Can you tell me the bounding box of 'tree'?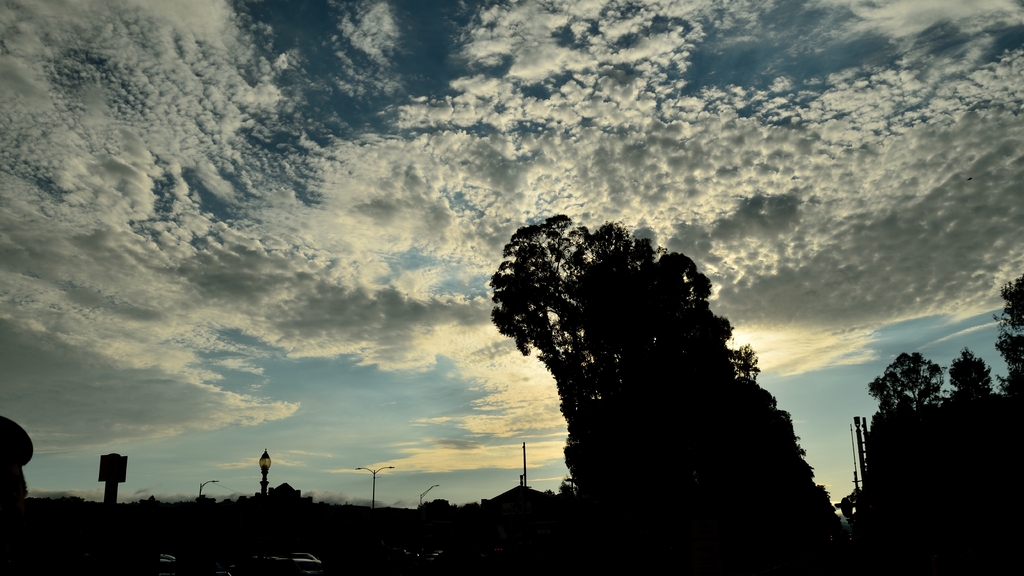
left=483, top=216, right=835, bottom=575.
